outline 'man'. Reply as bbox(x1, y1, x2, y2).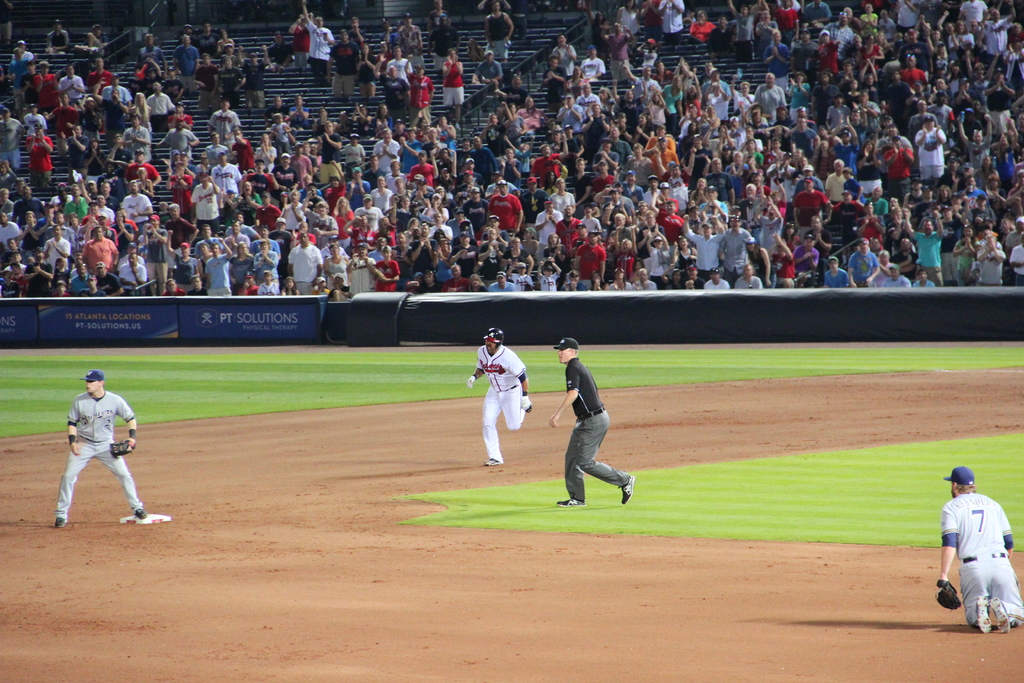
bbox(547, 334, 635, 506).
